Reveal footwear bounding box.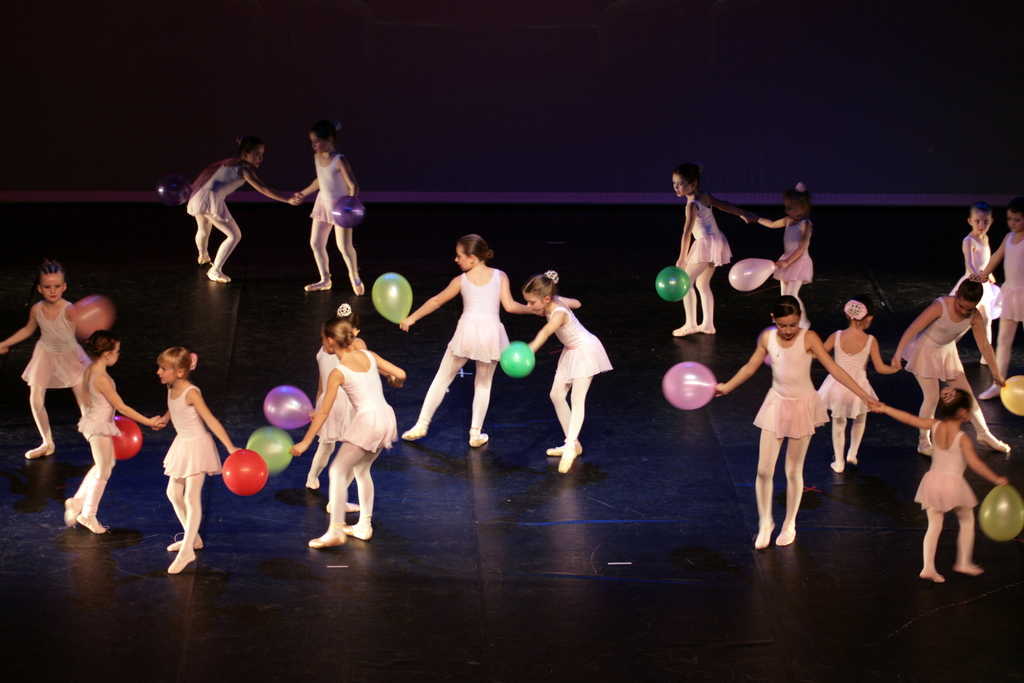
Revealed: bbox=[774, 520, 792, 545].
